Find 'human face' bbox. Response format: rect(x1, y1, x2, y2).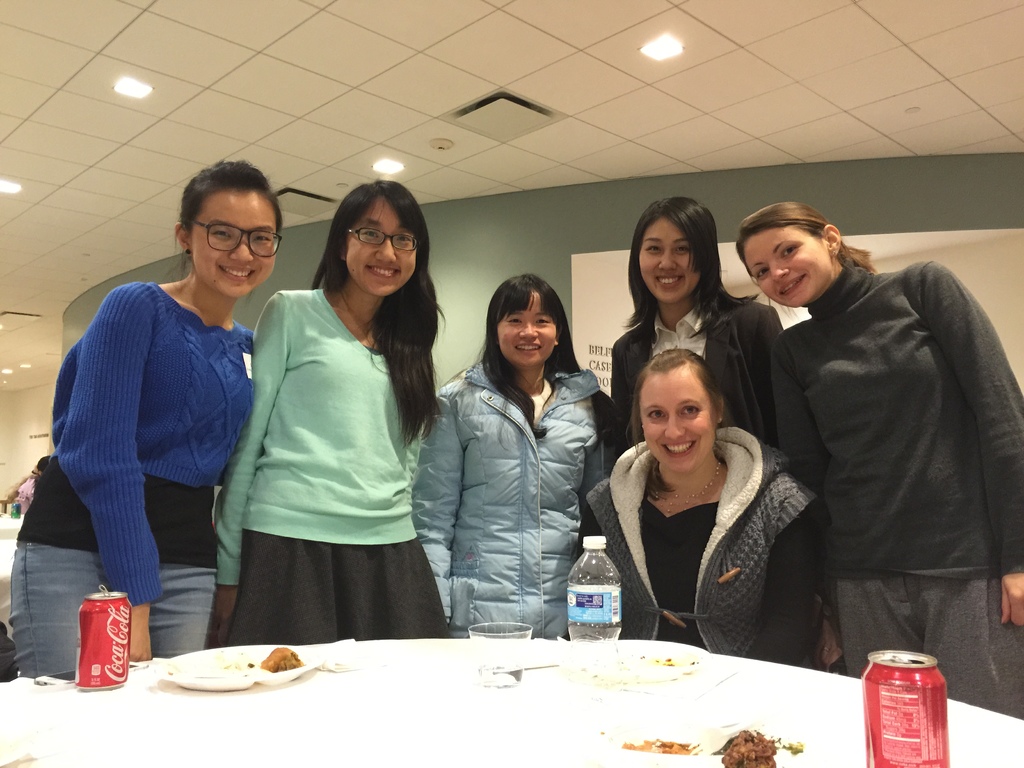
rect(347, 196, 415, 295).
